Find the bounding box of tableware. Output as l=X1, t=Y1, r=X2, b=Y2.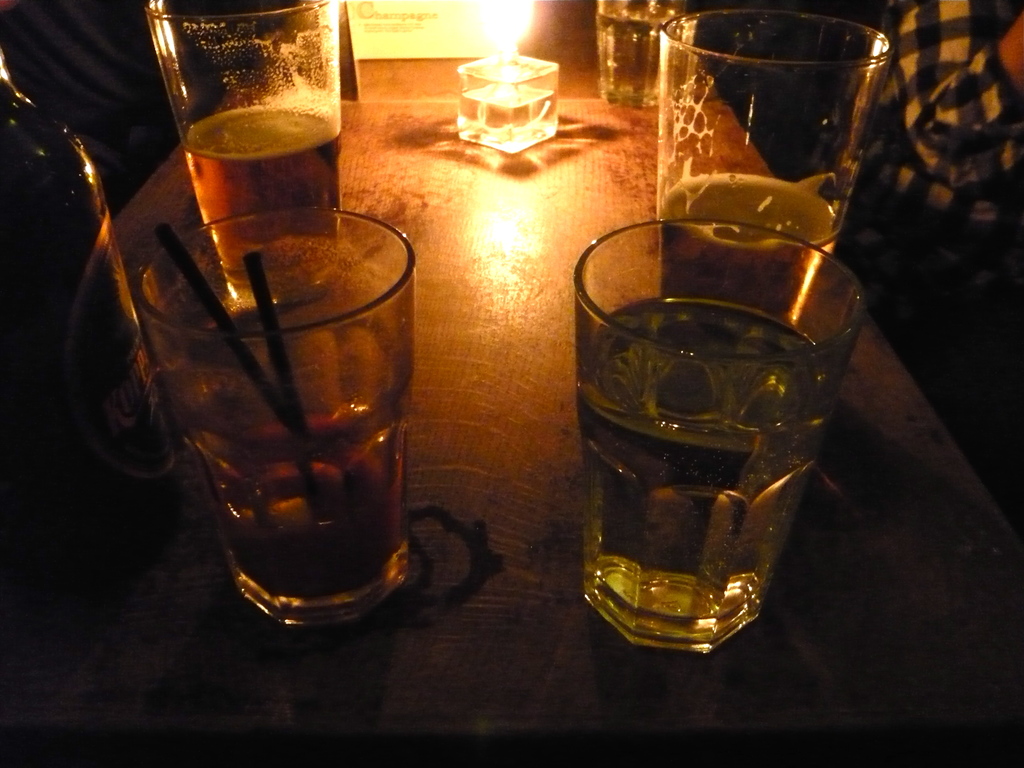
l=596, t=0, r=685, b=107.
